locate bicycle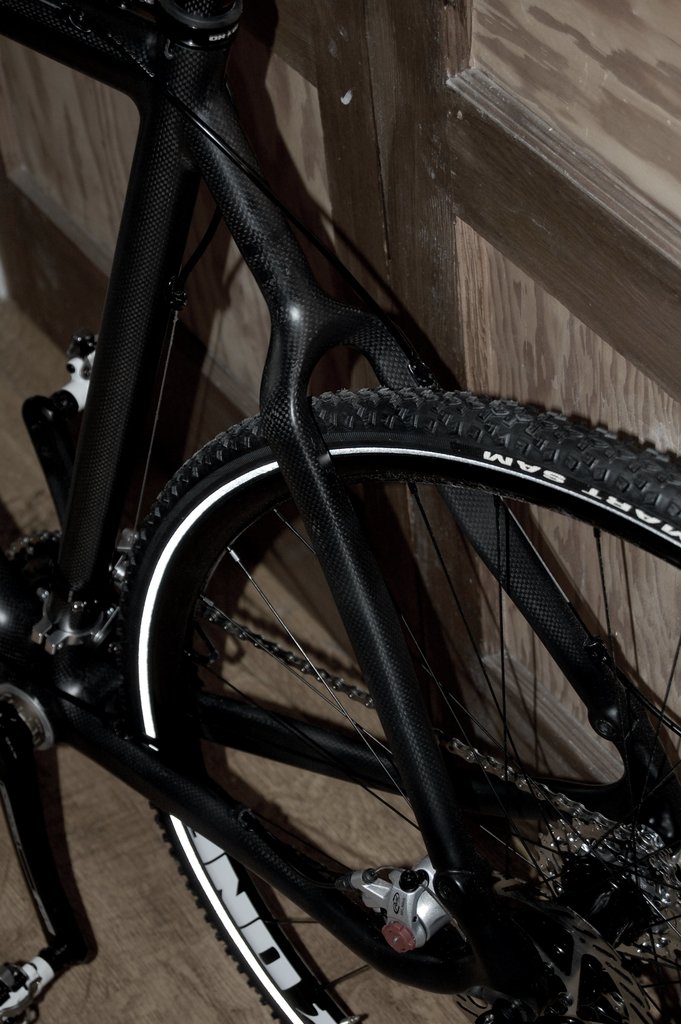
locate(0, 0, 680, 1023)
